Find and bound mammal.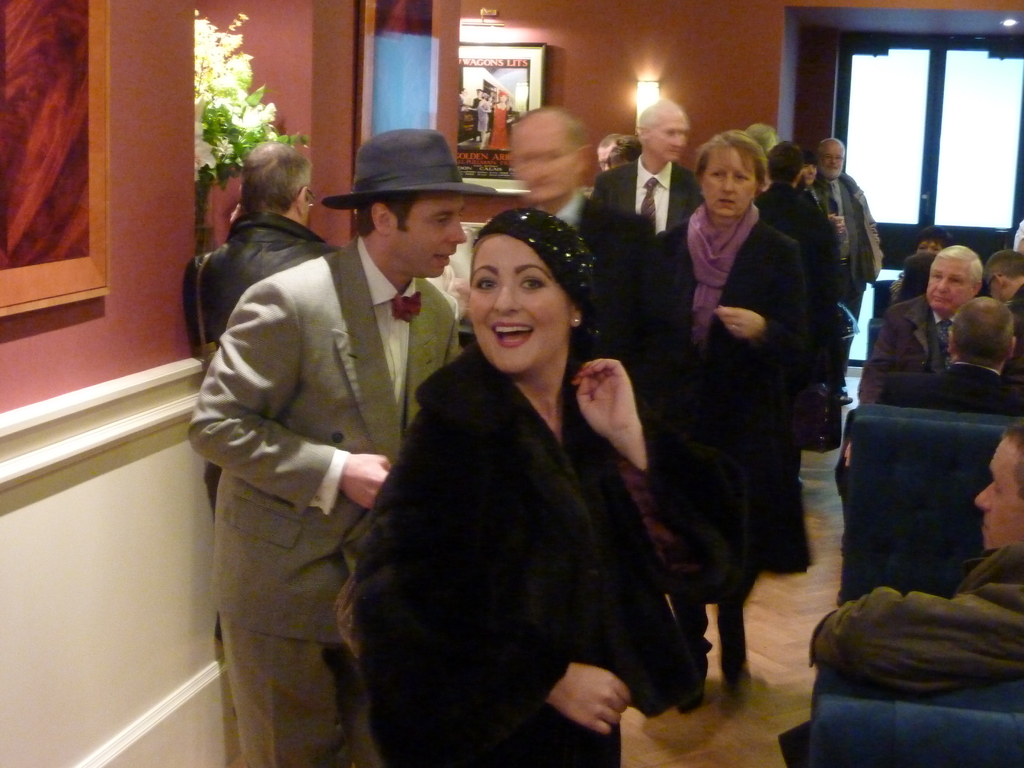
Bound: (458, 87, 465, 114).
